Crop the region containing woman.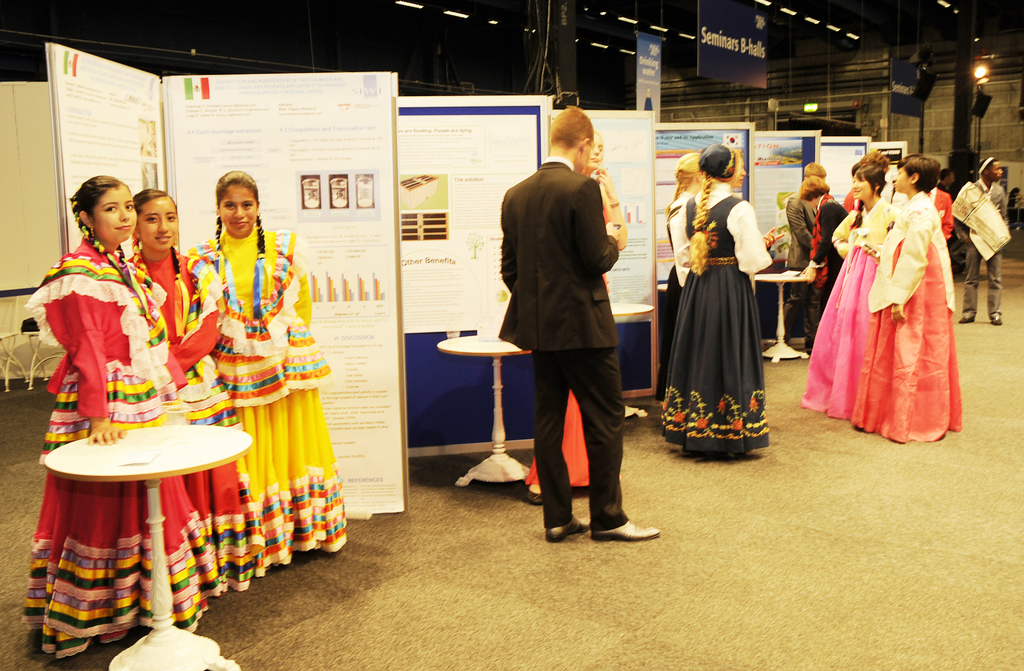
Crop region: (left=801, top=177, right=851, bottom=344).
